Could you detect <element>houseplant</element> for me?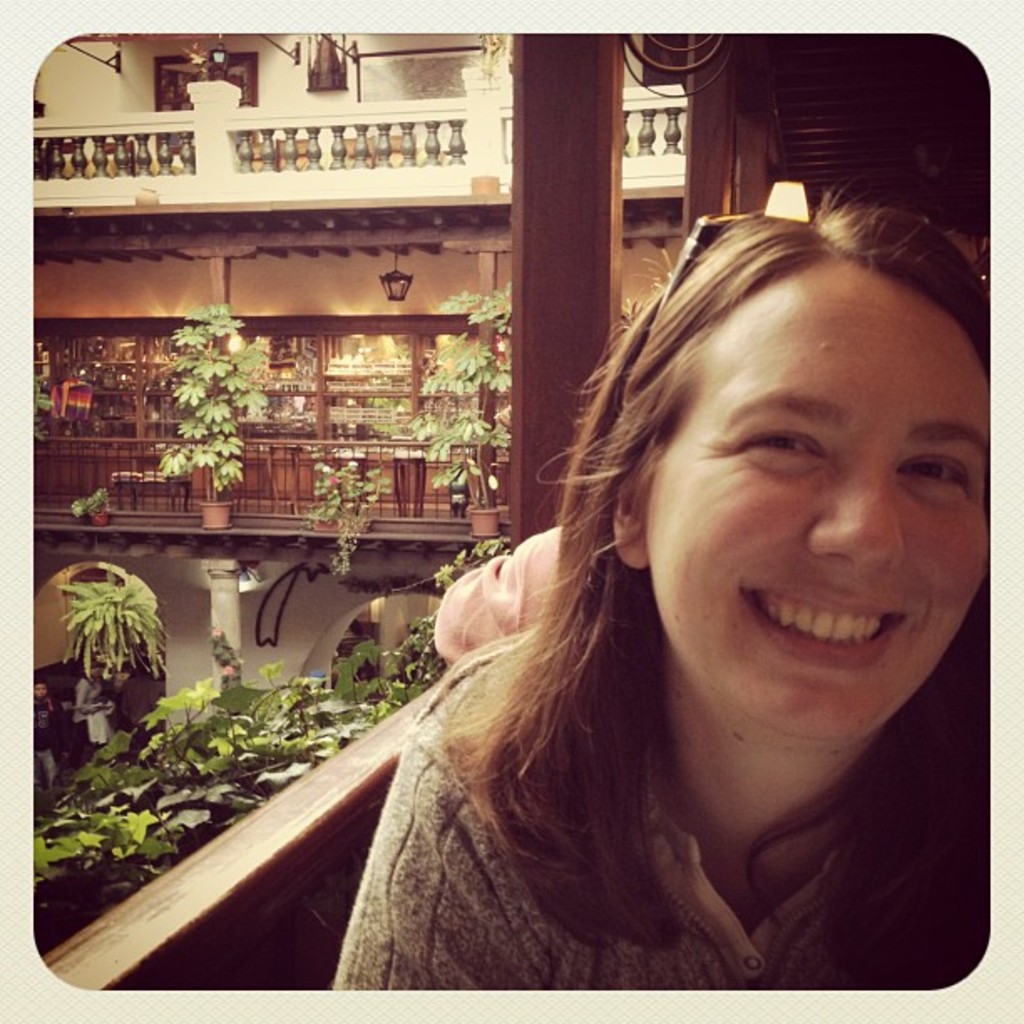
Detection result: bbox=[74, 479, 119, 520].
